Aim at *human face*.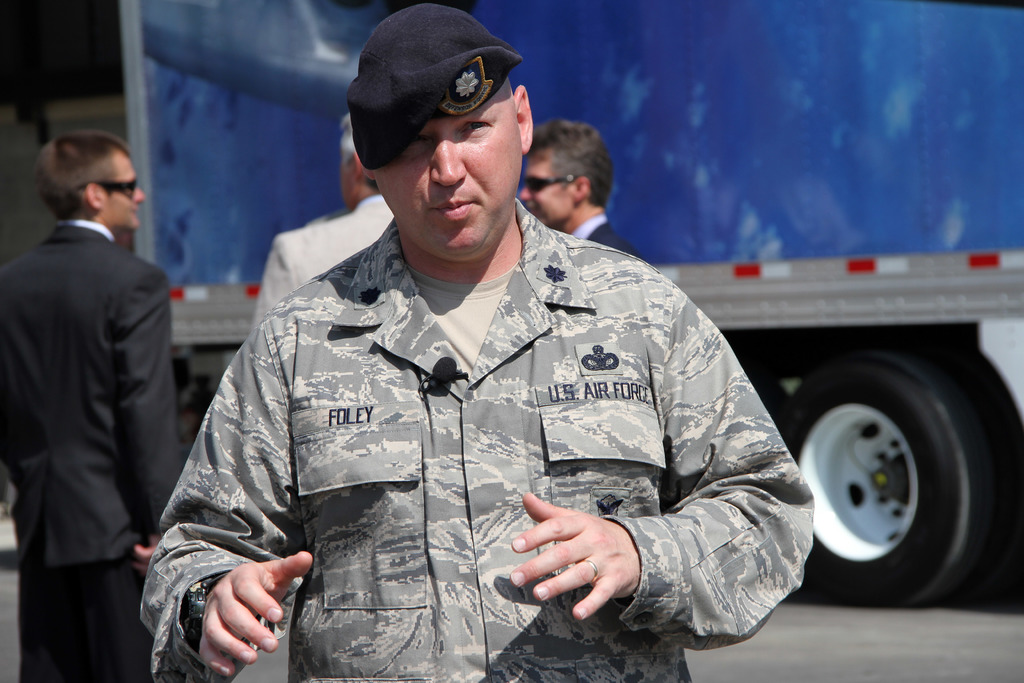
Aimed at (x1=520, y1=164, x2=578, y2=226).
